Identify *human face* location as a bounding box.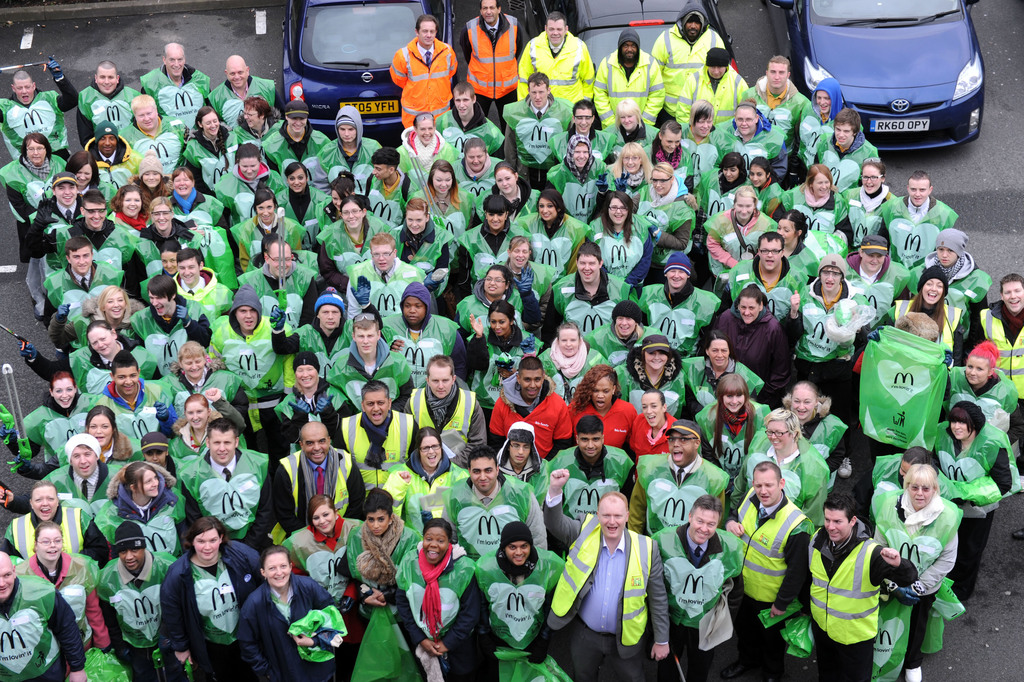
region(229, 60, 249, 87).
